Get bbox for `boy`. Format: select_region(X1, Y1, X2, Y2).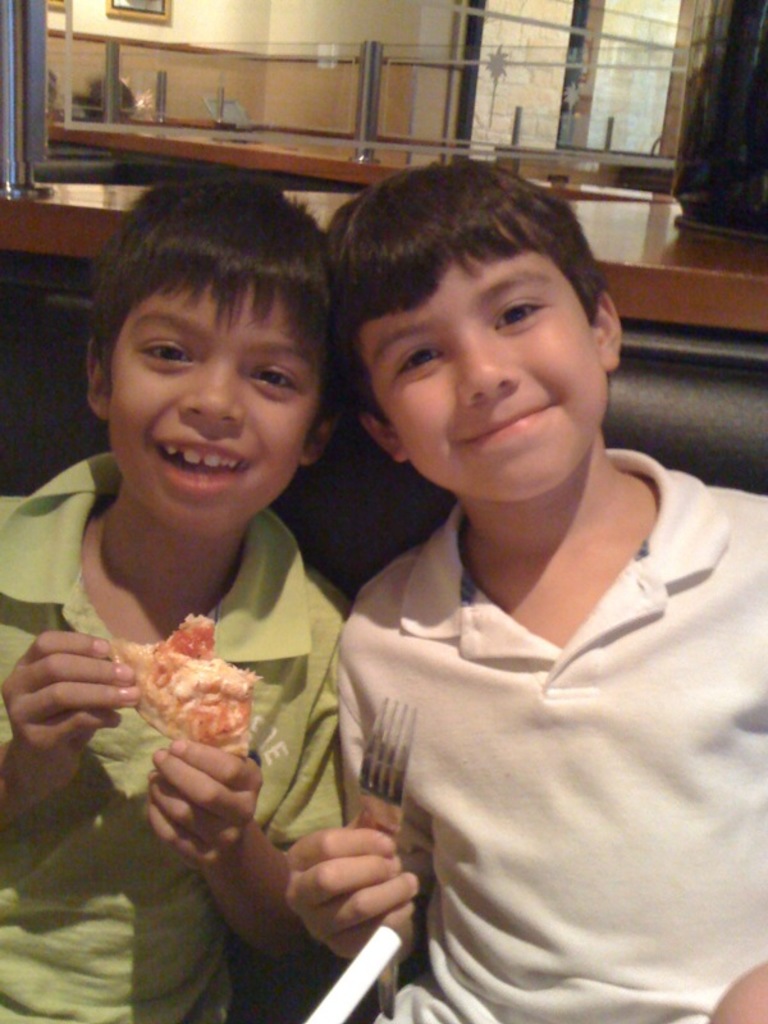
select_region(270, 119, 733, 1005).
